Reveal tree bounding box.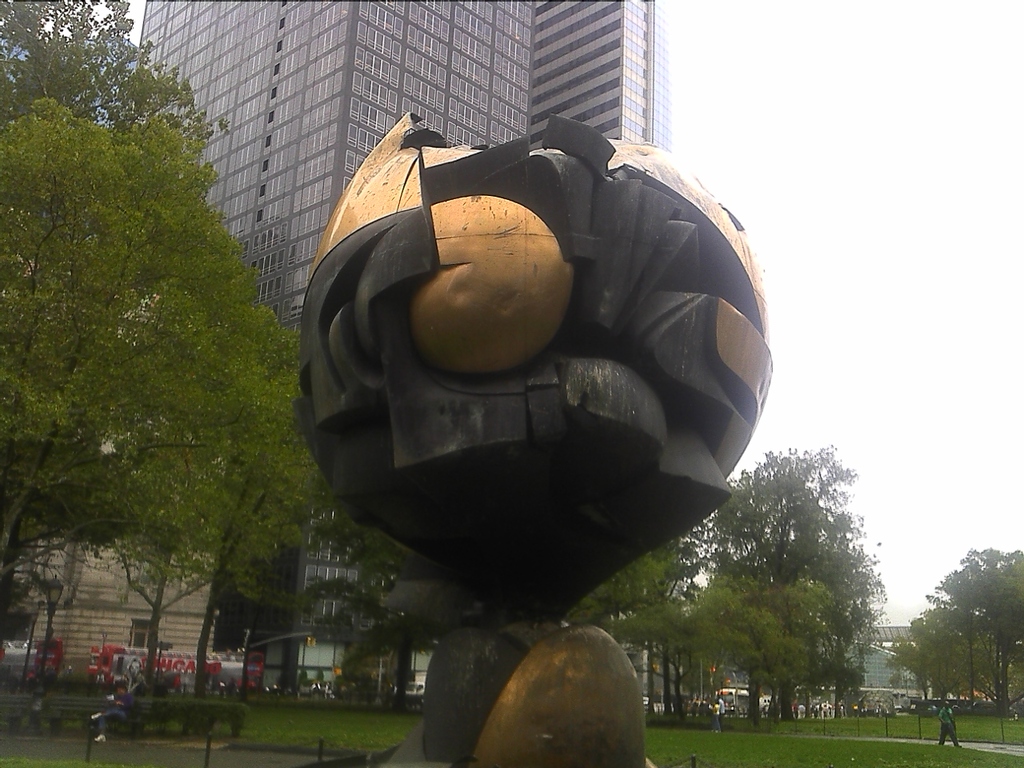
Revealed: {"x1": 0, "y1": 0, "x2": 339, "y2": 593}.
